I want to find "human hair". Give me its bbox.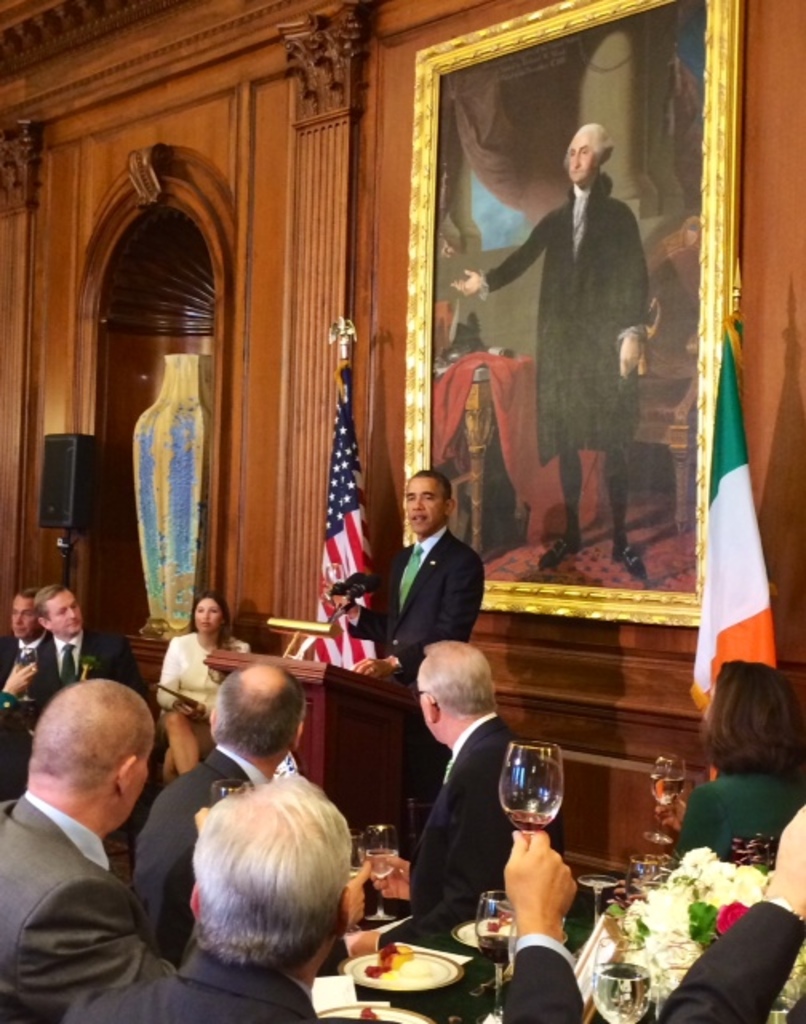
left=696, top=653, right=804, bottom=779.
